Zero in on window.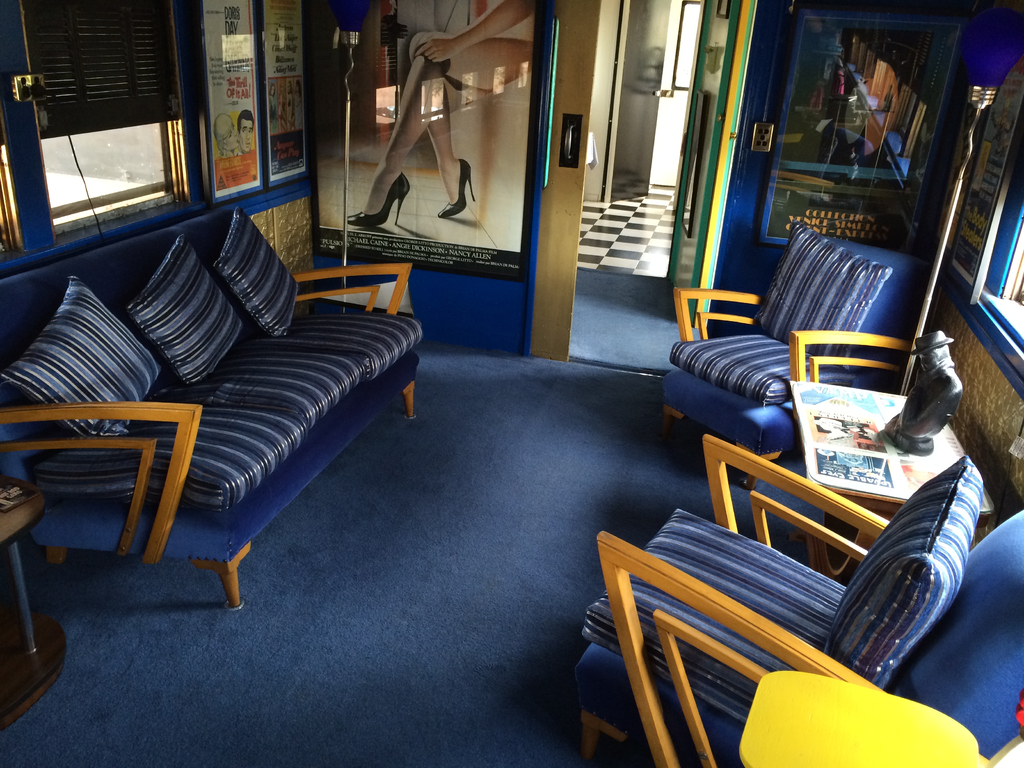
Zeroed in: l=0, t=146, r=15, b=254.
